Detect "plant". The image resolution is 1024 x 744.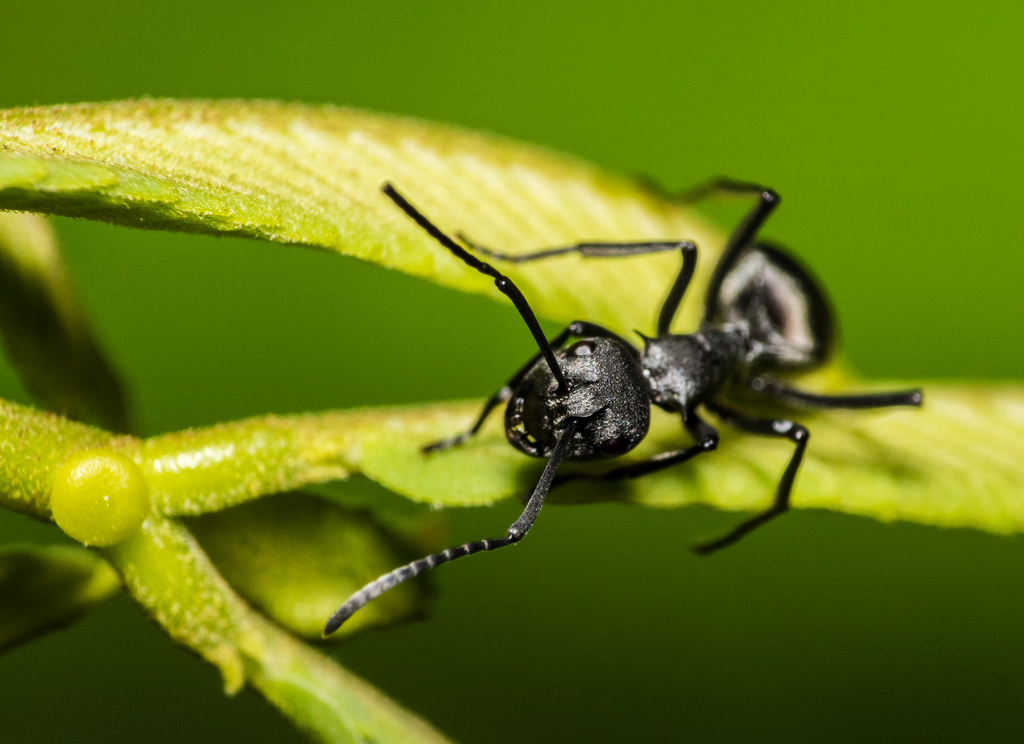
box(0, 2, 1023, 743).
